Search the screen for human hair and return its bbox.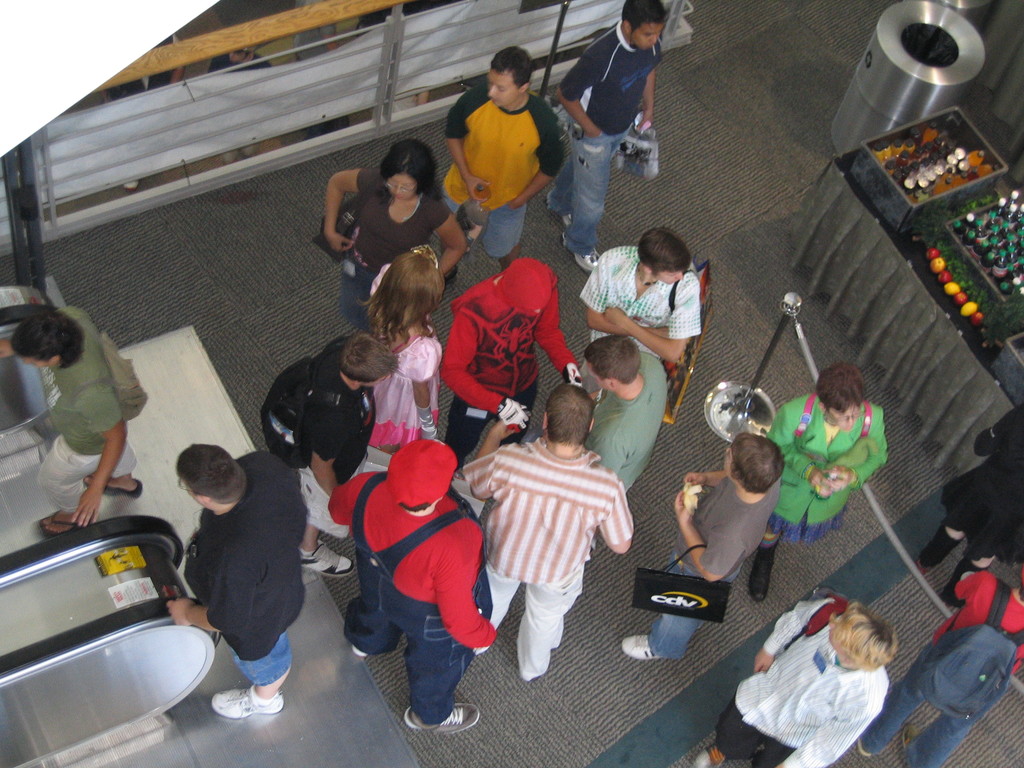
Found: box(497, 45, 543, 94).
